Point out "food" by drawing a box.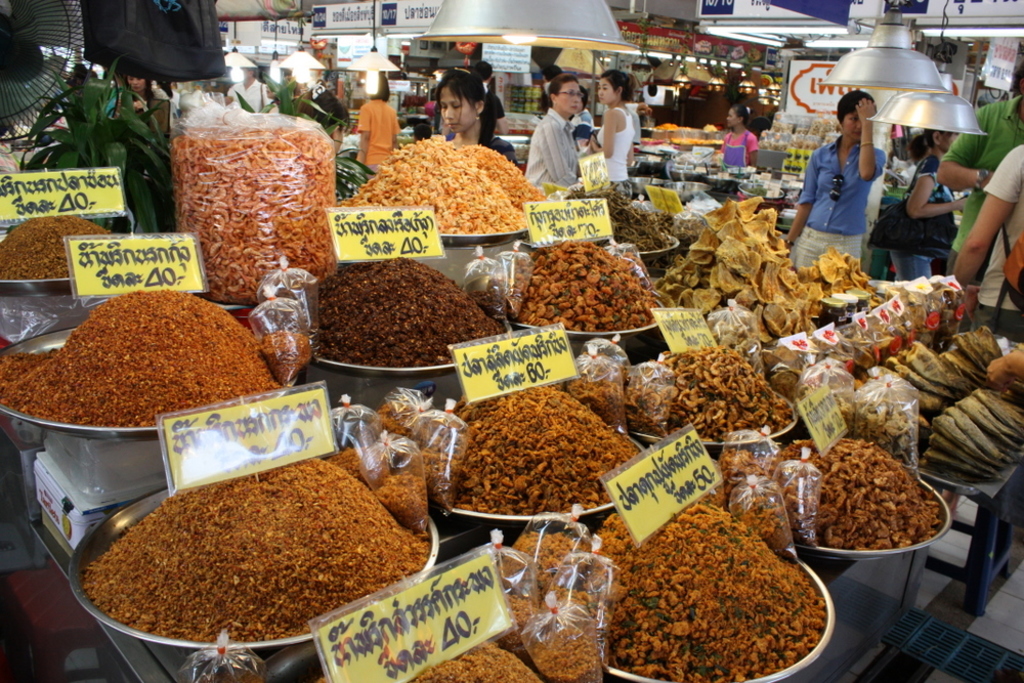
detection(344, 133, 549, 234).
